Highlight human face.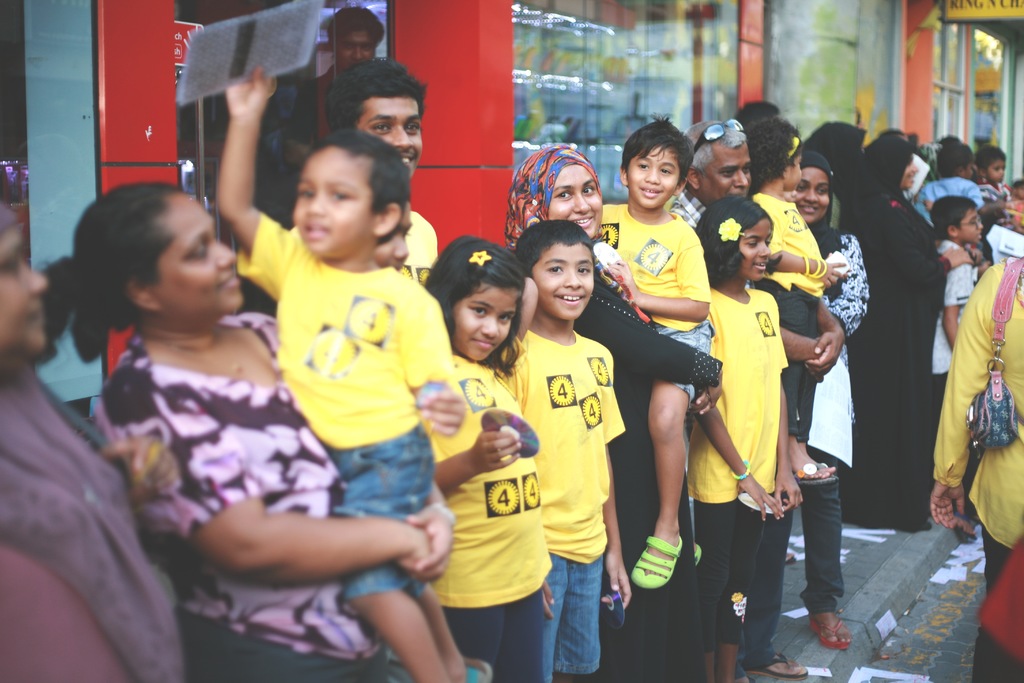
Highlighted region: region(294, 147, 377, 260).
